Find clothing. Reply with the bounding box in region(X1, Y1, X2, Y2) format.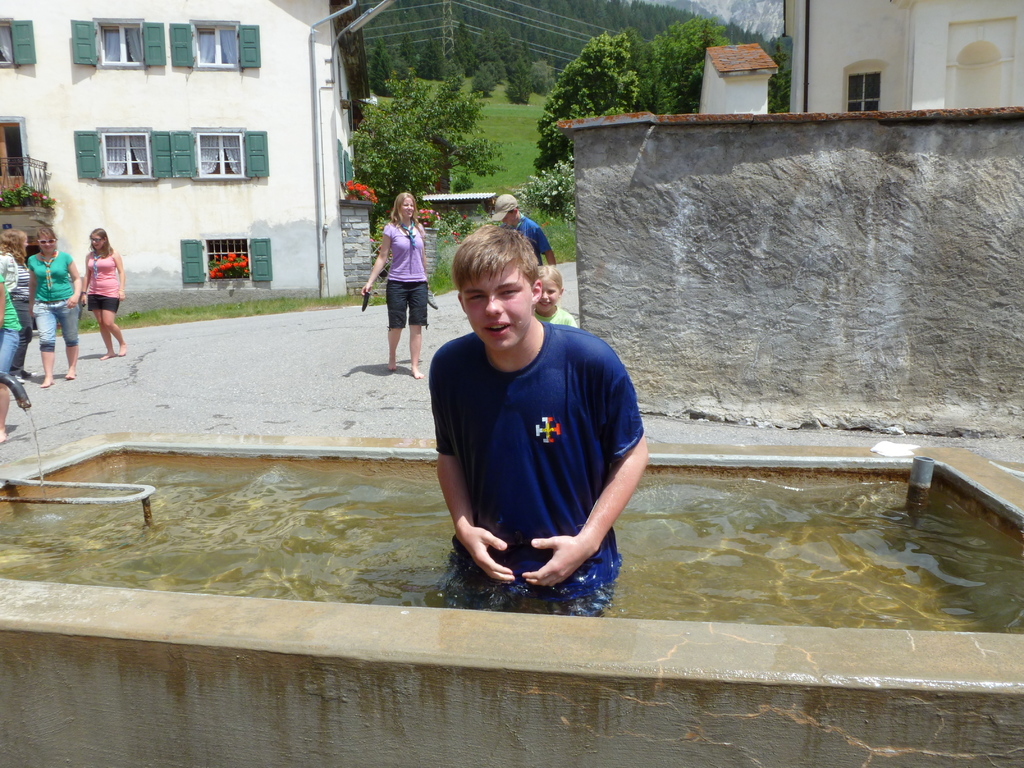
region(425, 316, 643, 573).
